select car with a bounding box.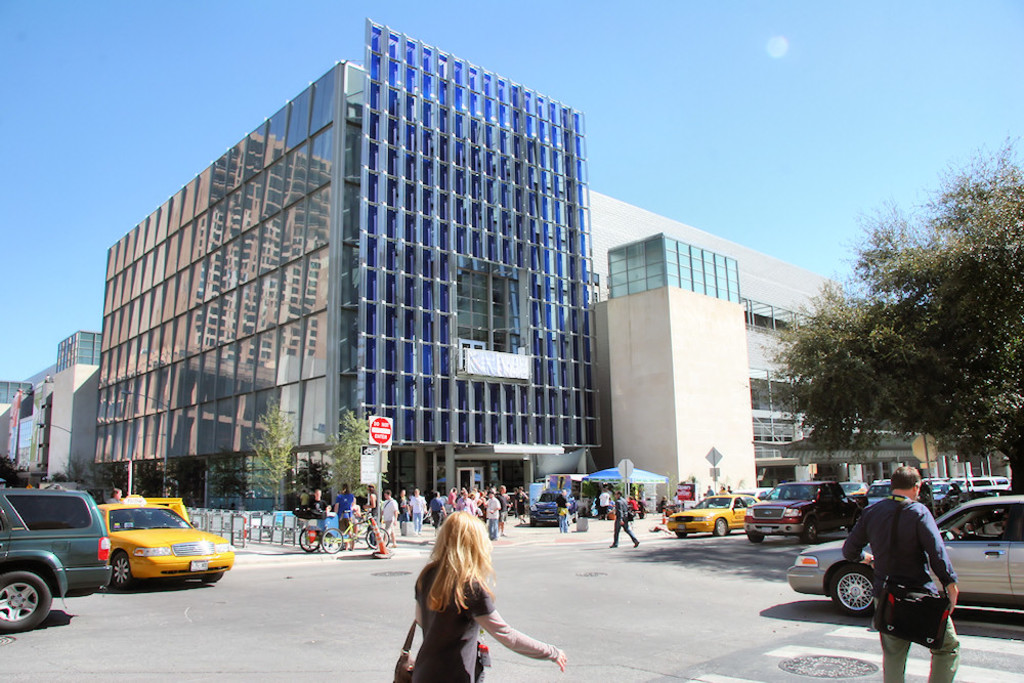
bbox=[0, 486, 106, 626].
